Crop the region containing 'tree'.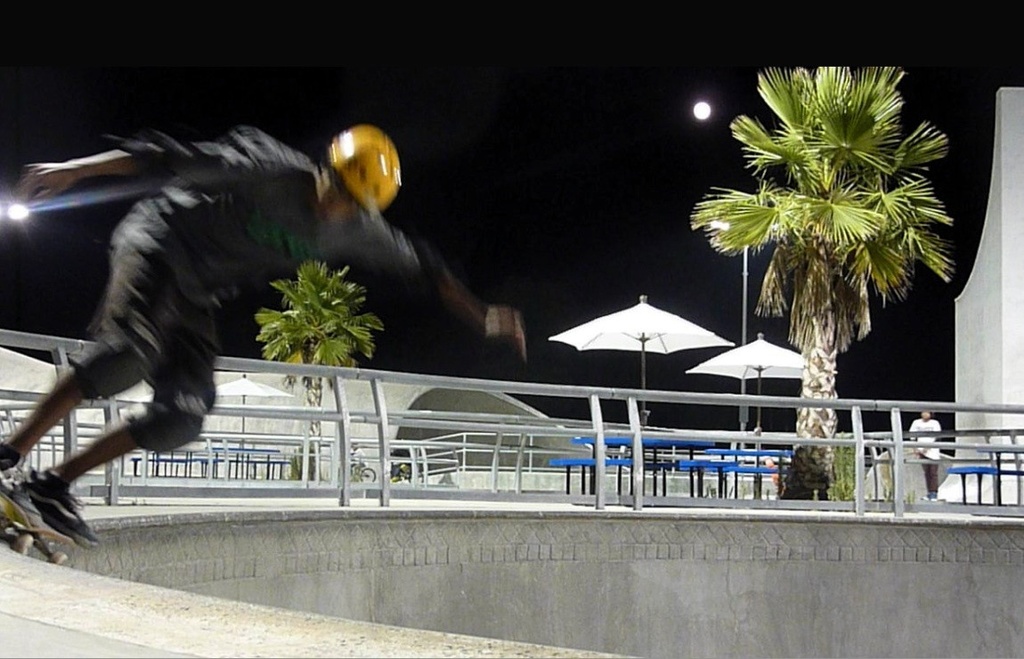
Crop region: 253/256/389/479.
